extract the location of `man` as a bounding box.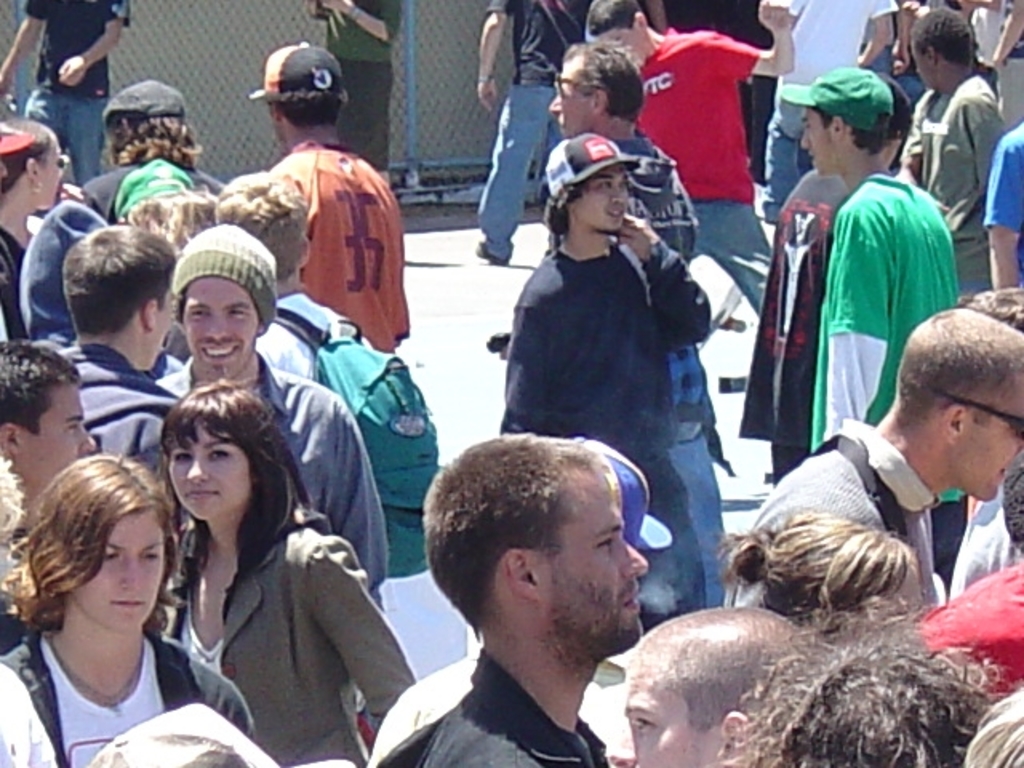
left=731, top=312, right=1022, bottom=603.
